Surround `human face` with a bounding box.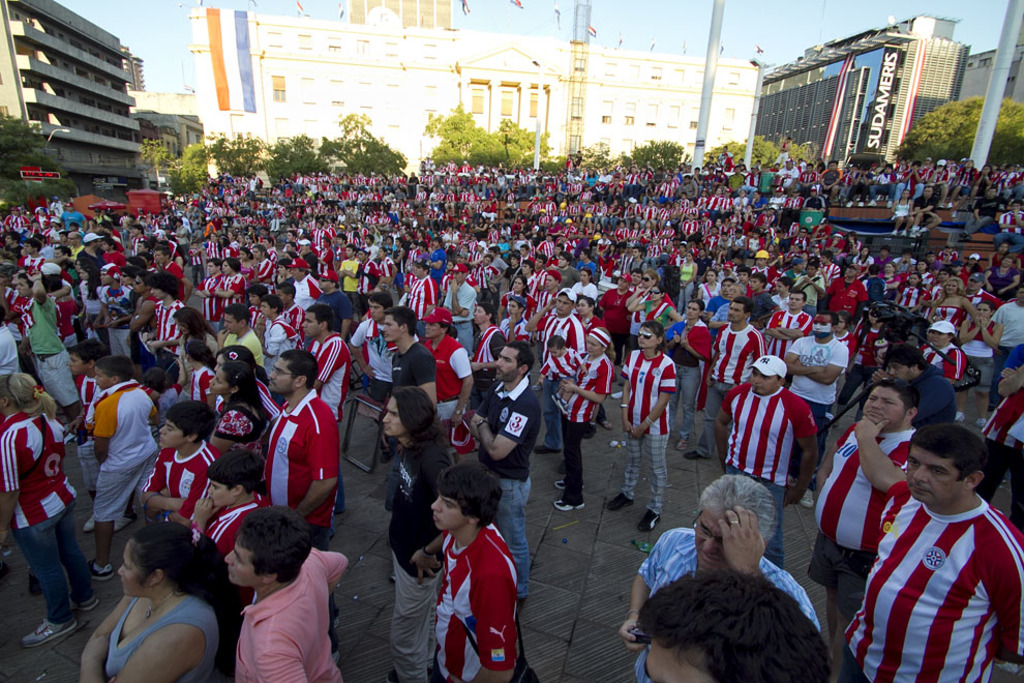
642, 636, 718, 682.
